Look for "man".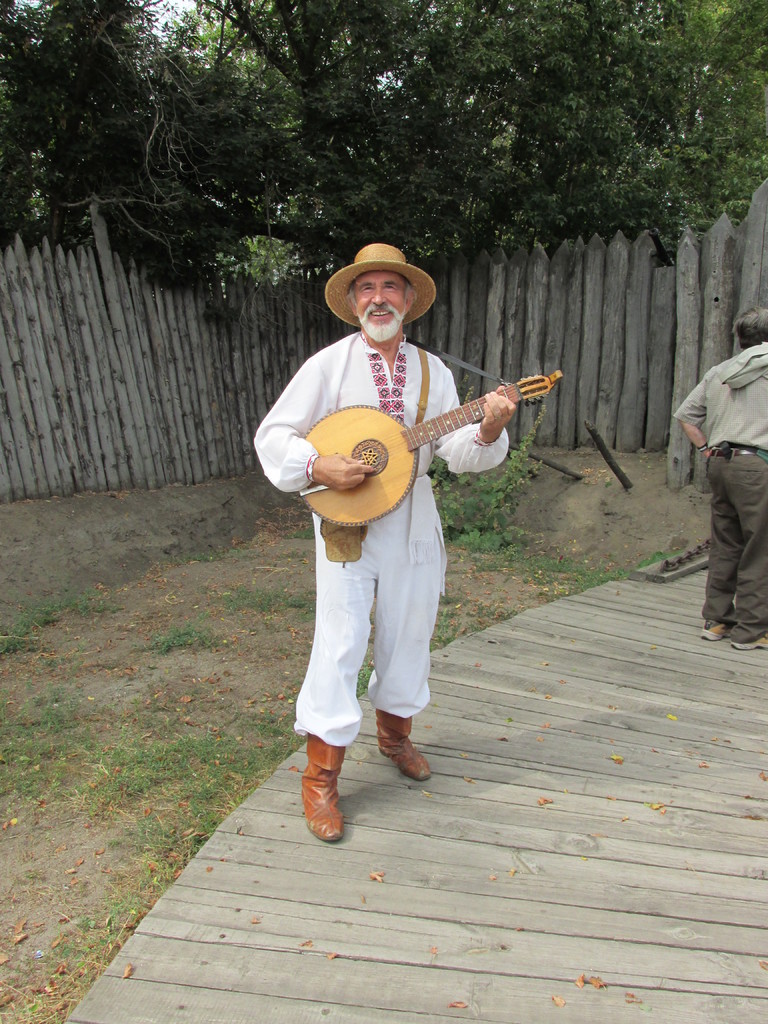
Found: locate(665, 312, 767, 659).
